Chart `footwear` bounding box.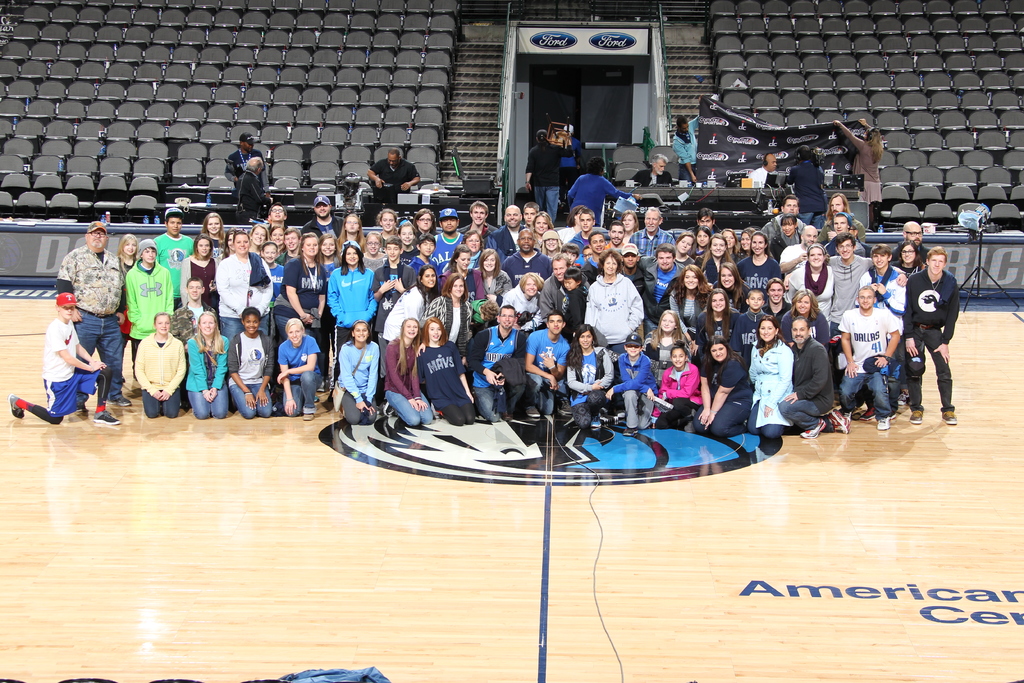
Charted: <box>70,403,88,419</box>.
